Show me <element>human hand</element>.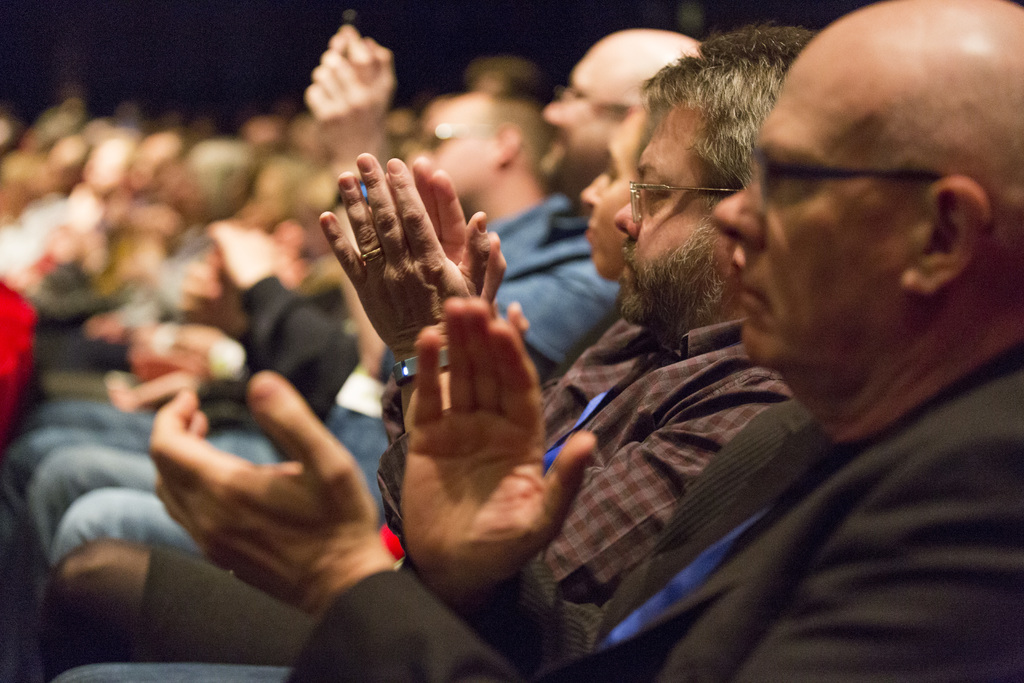
<element>human hand</element> is here: {"left": 305, "top": 38, "right": 396, "bottom": 158}.
